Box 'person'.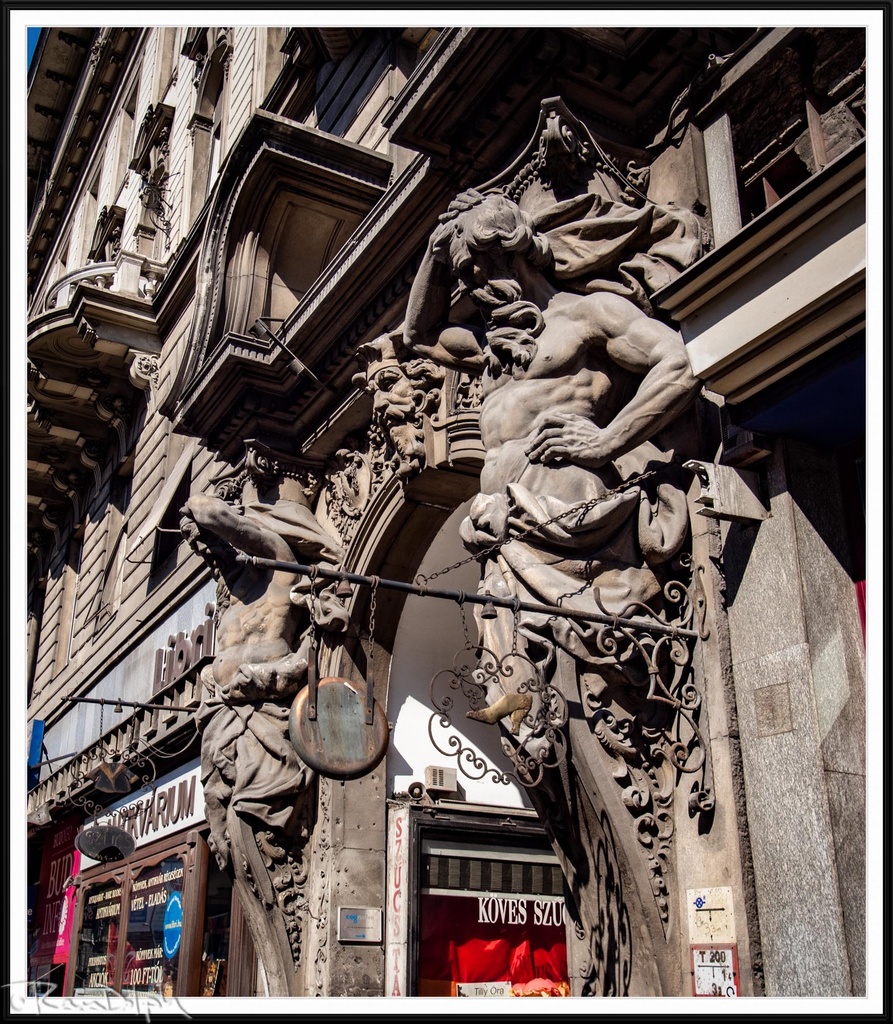
x1=190 y1=491 x2=347 y2=876.
